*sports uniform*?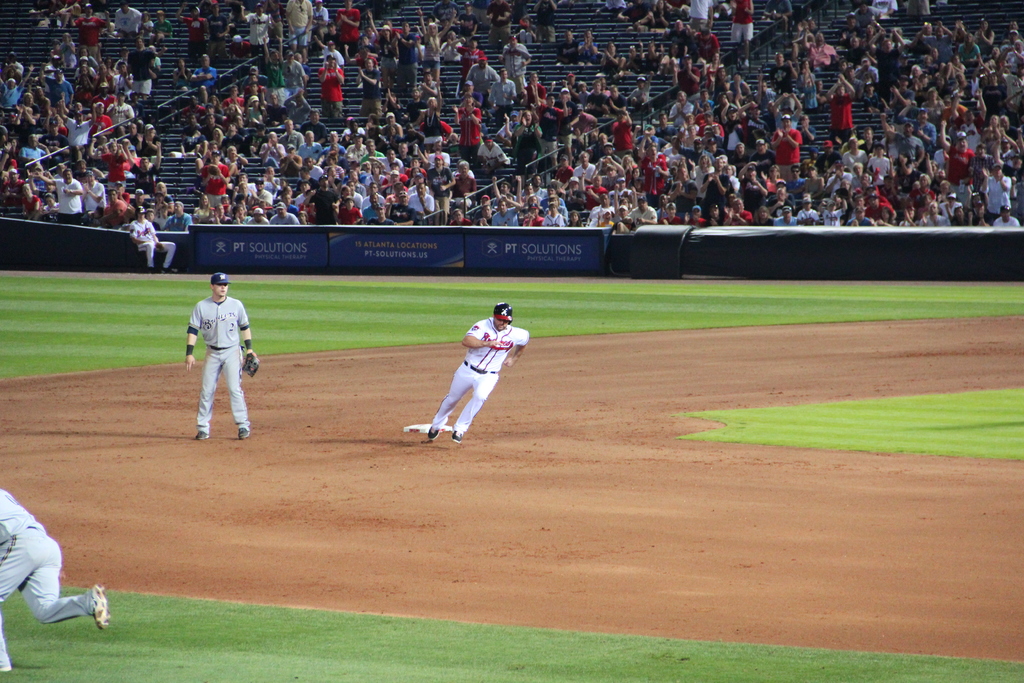
(761,188,788,213)
